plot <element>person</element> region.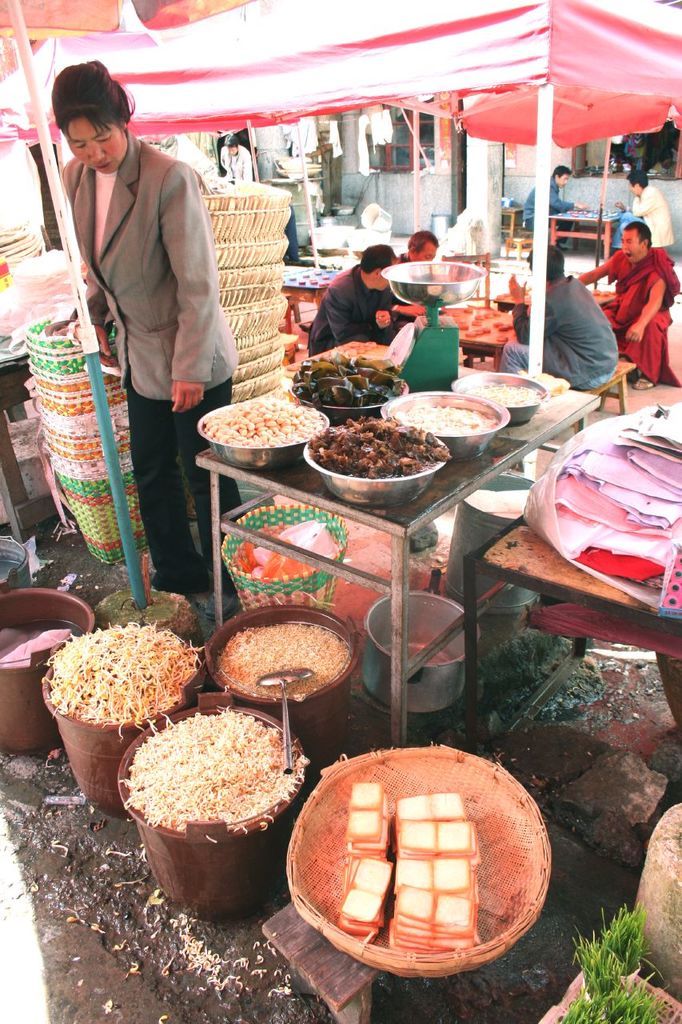
Plotted at l=572, t=220, r=681, b=384.
